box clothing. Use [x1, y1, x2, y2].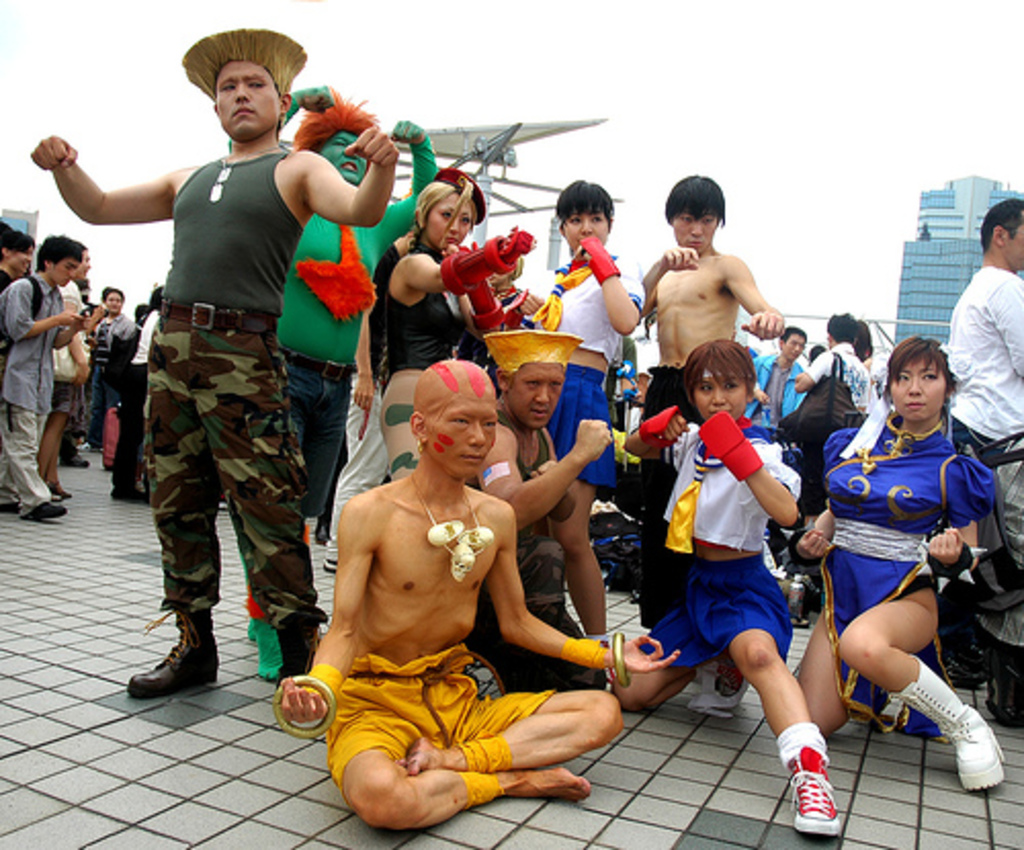
[0, 266, 63, 512].
